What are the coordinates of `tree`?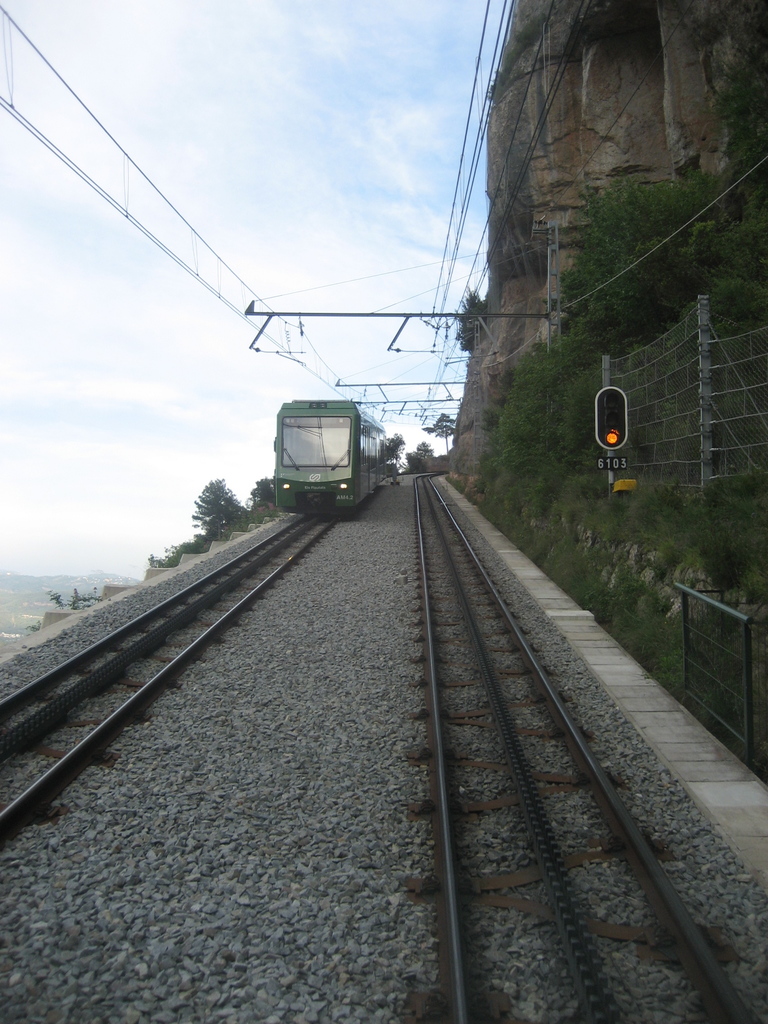
x1=191 y1=474 x2=241 y2=547.
